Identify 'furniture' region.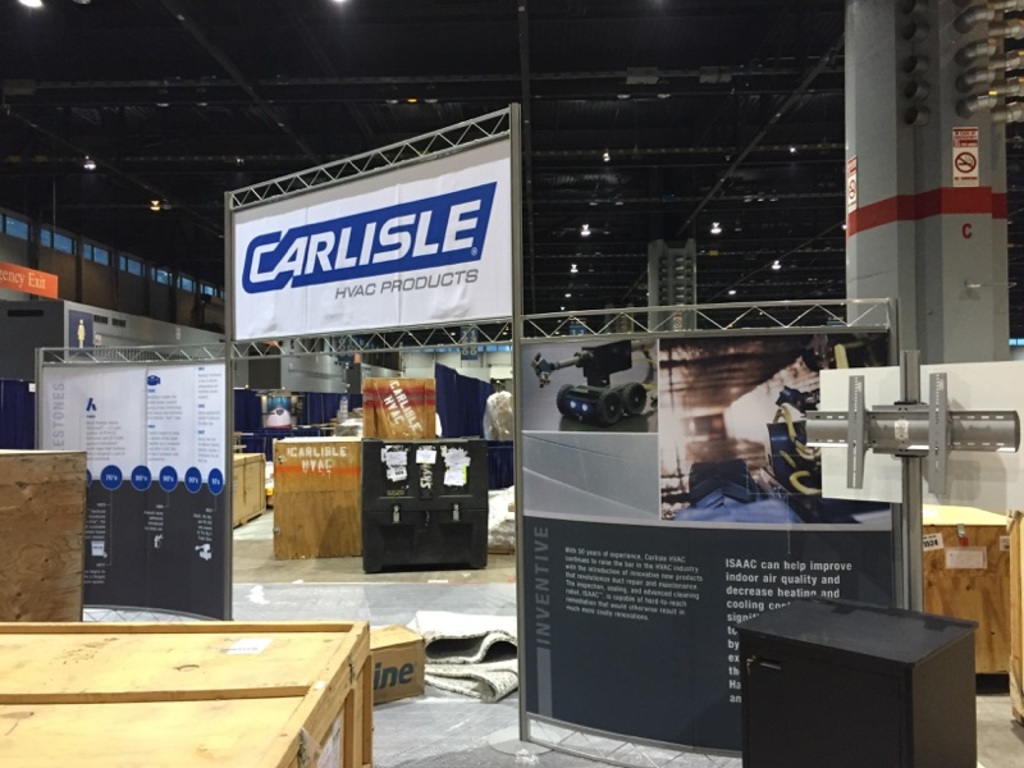
Region: region(0, 609, 367, 767).
